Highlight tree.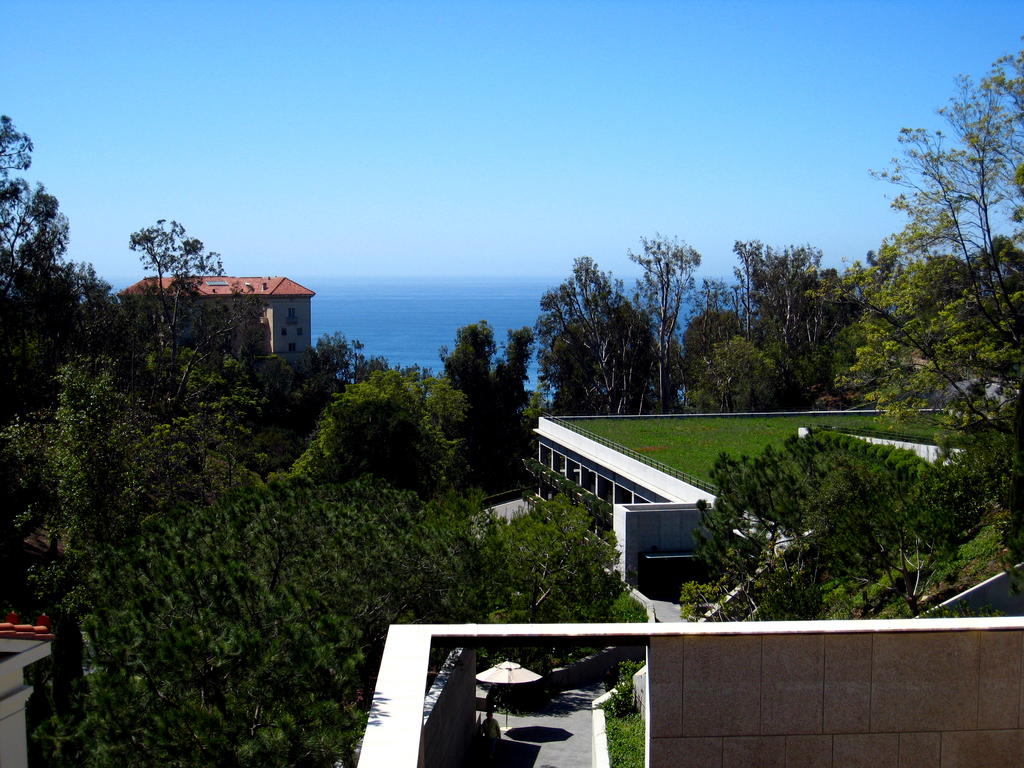
Highlighted region: <region>438, 318, 557, 452</region>.
